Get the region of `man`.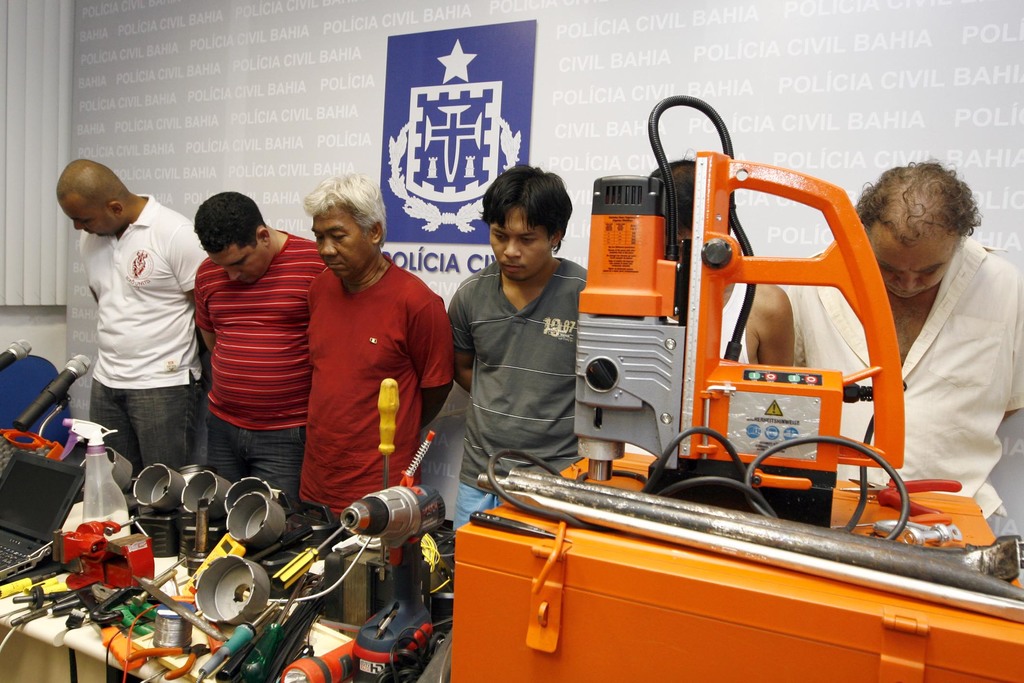
locate(794, 162, 1023, 539).
